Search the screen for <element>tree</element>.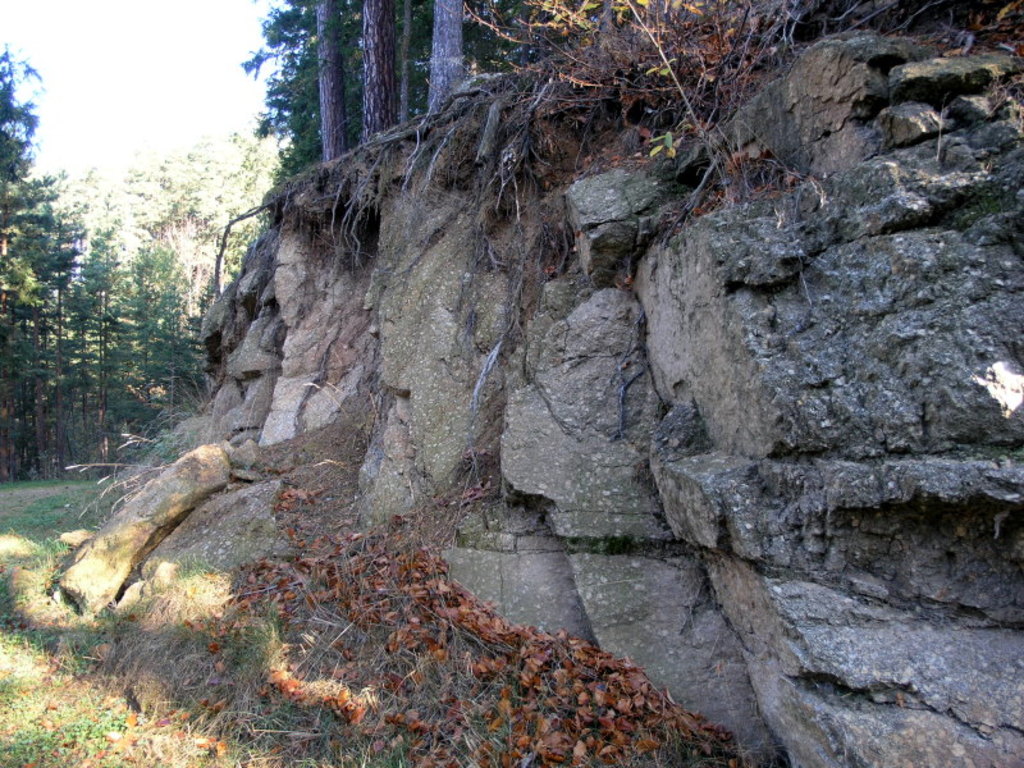
Found at bbox(0, 41, 45, 210).
